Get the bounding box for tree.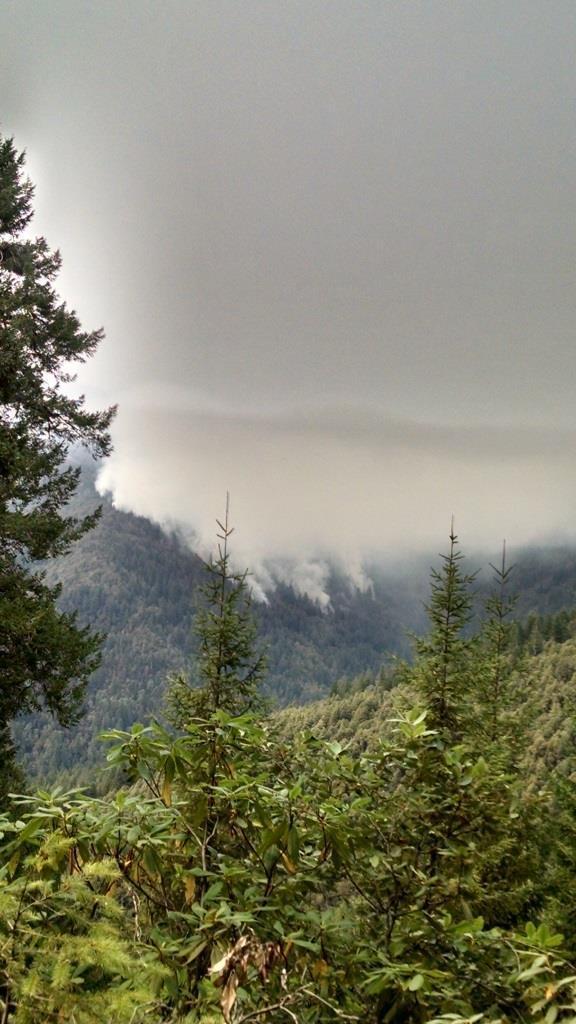
(x1=4, y1=175, x2=150, y2=767).
